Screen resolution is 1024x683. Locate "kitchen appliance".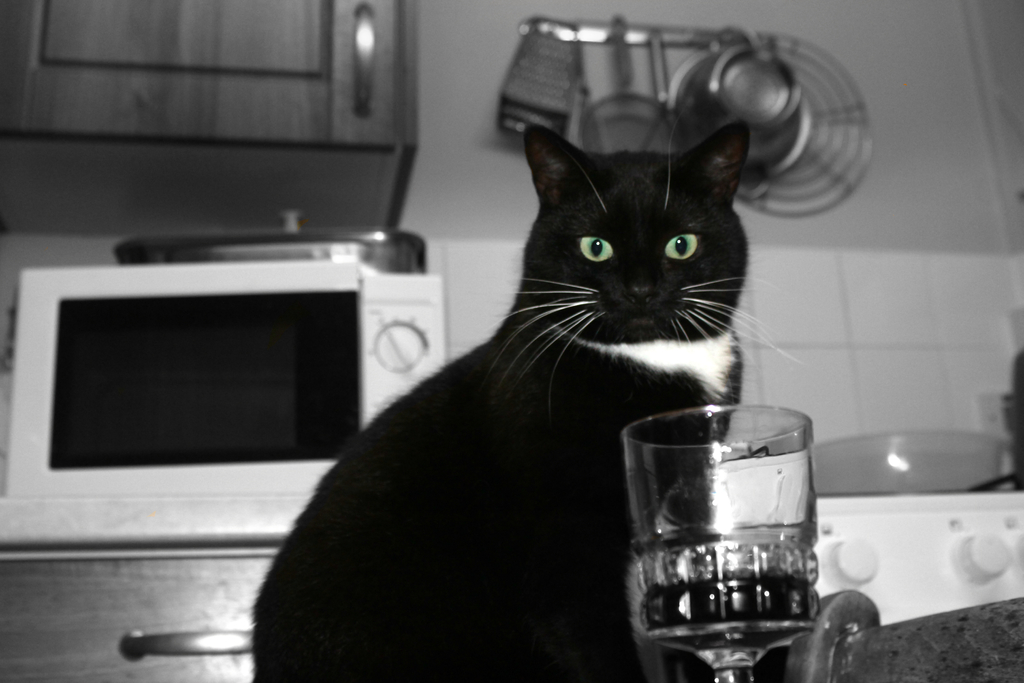
box=[815, 494, 1023, 625].
